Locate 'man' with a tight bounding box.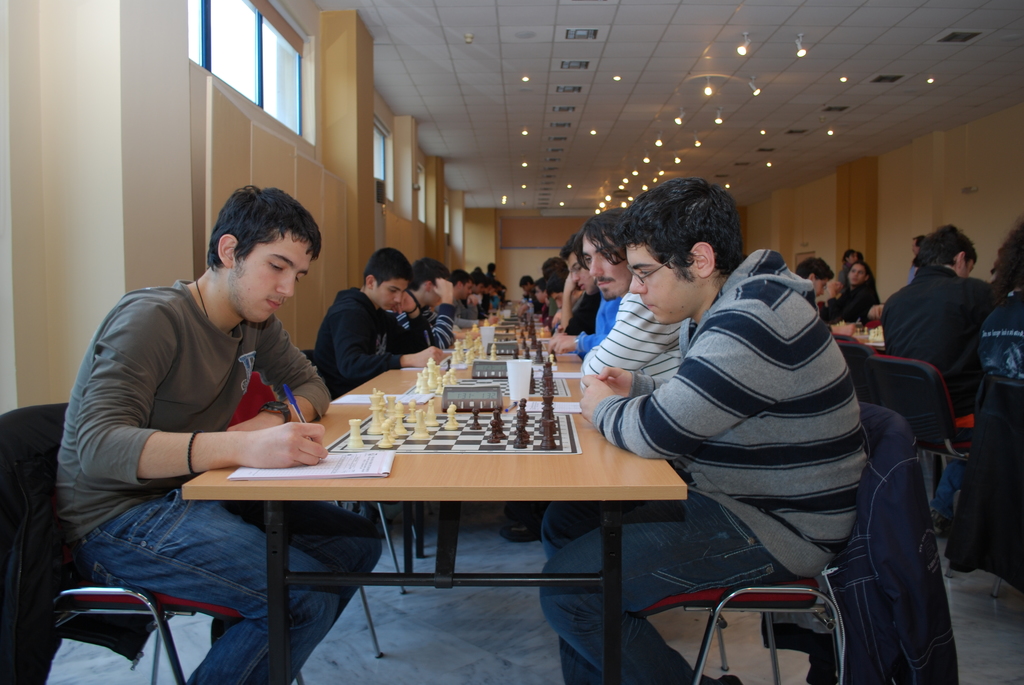
[x1=572, y1=175, x2=881, y2=684].
